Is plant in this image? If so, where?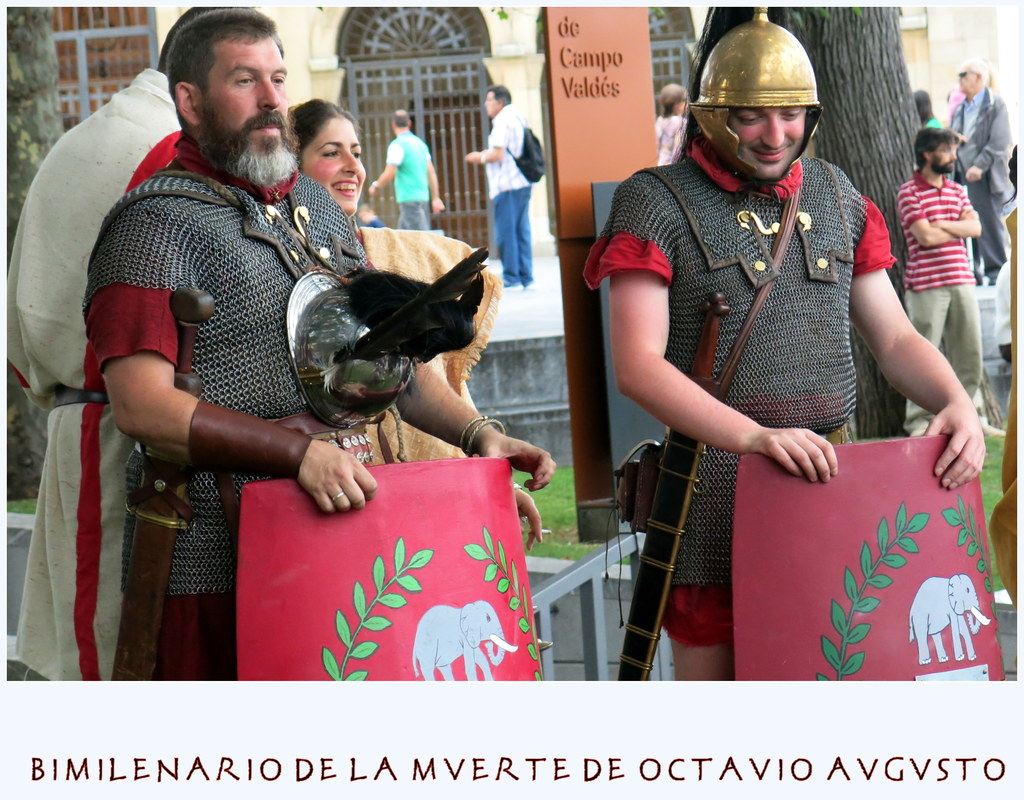
Yes, at x1=463, y1=519, x2=548, y2=685.
